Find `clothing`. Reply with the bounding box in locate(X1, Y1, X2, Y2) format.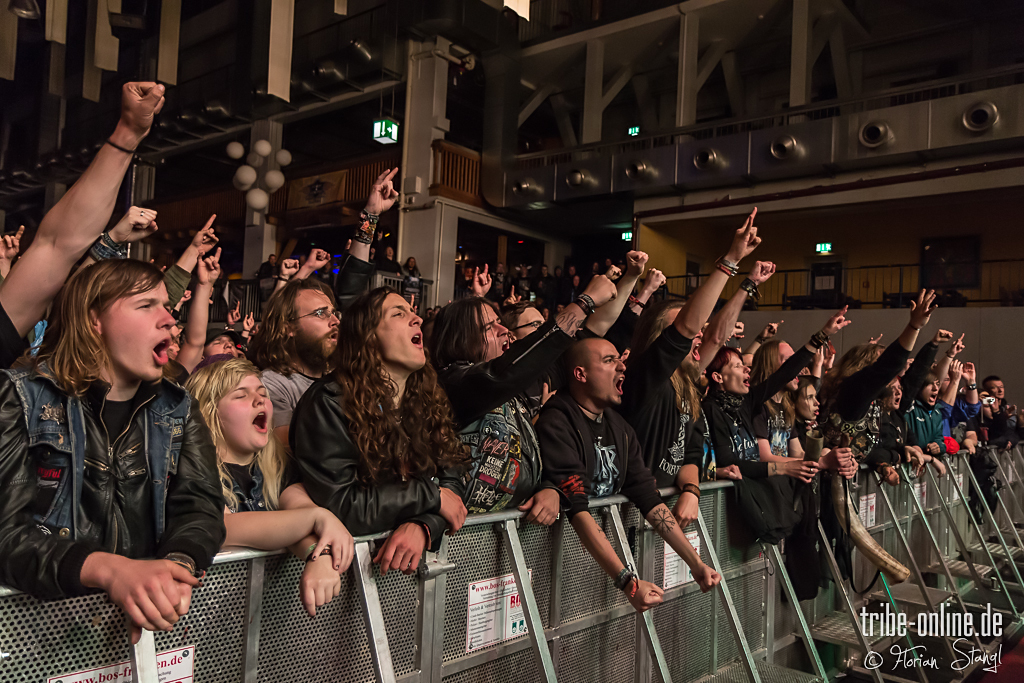
locate(297, 319, 576, 540).
